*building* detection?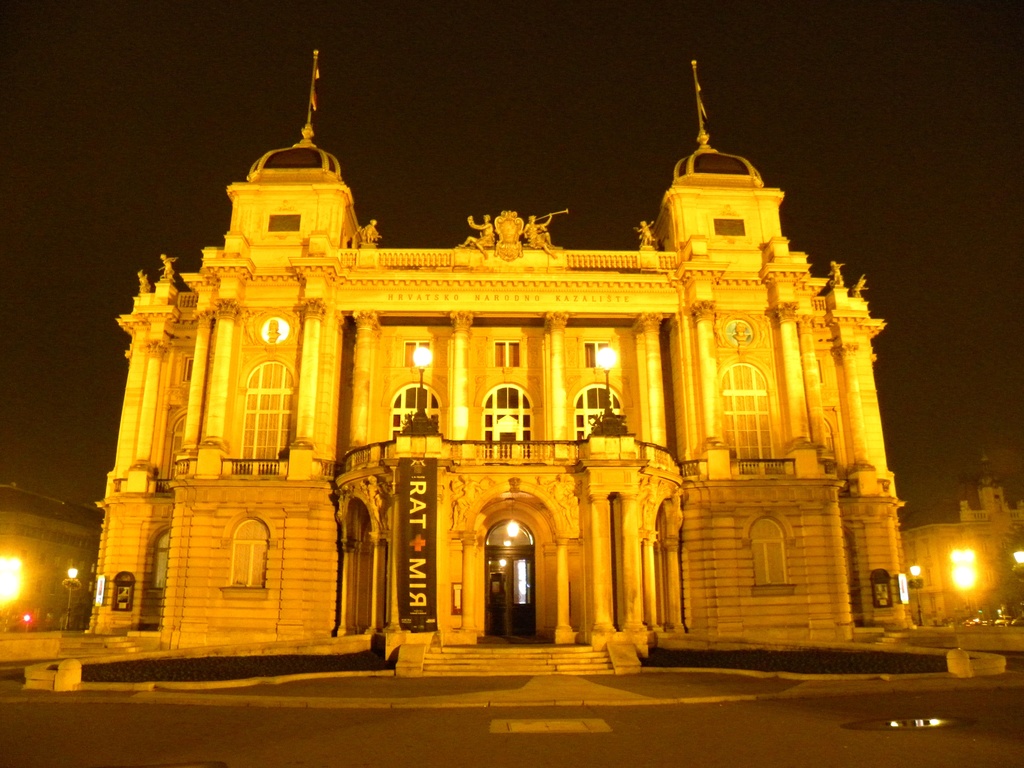
[78, 47, 918, 680]
